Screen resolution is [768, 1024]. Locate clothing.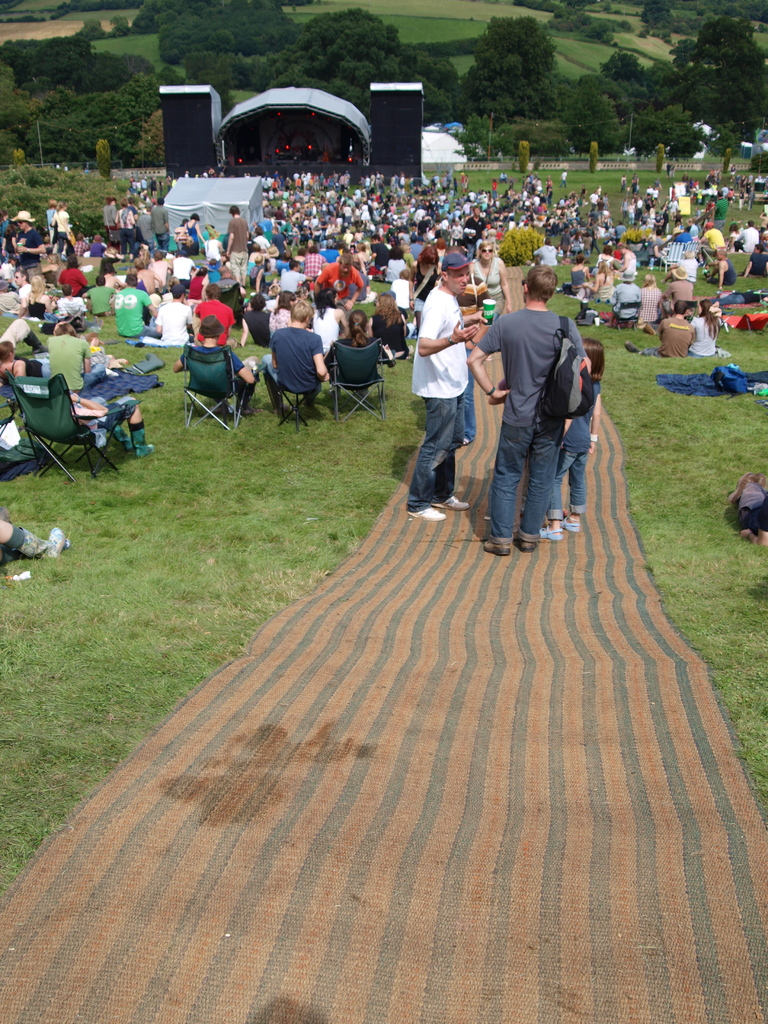
l=186, t=218, r=198, b=249.
